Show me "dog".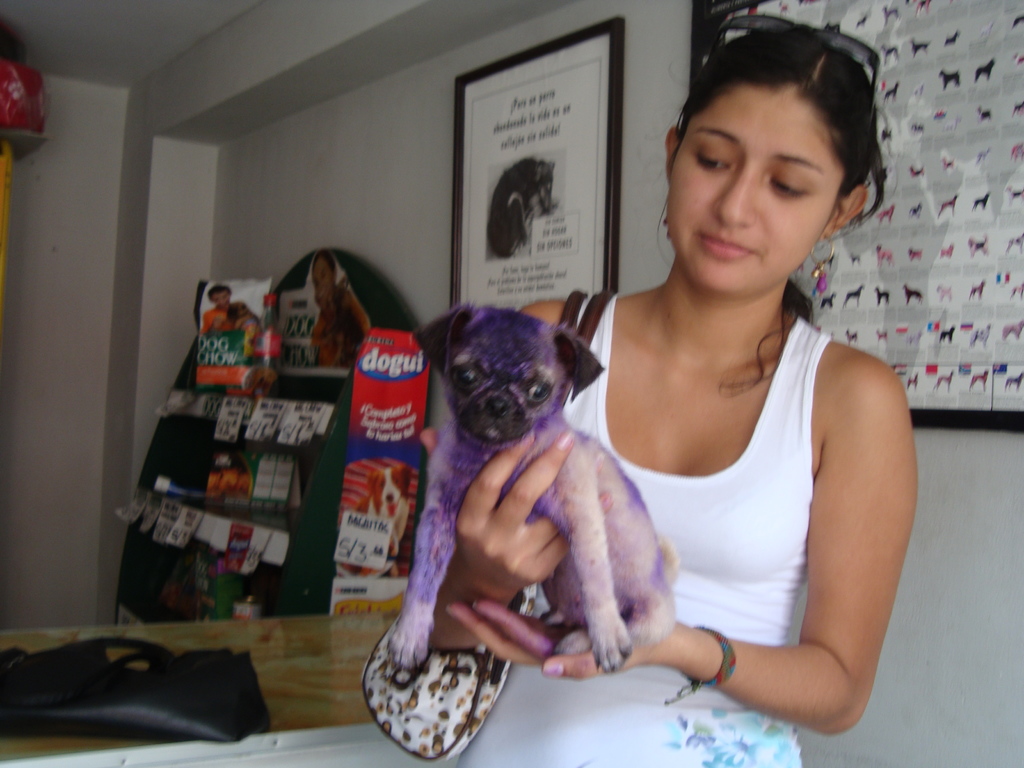
"dog" is here: bbox(380, 308, 683, 679).
